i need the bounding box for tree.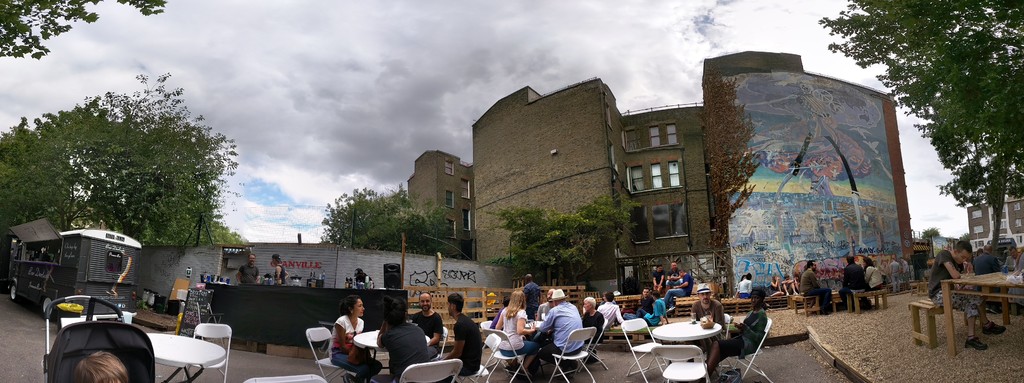
Here it is: box(0, 70, 251, 246).
